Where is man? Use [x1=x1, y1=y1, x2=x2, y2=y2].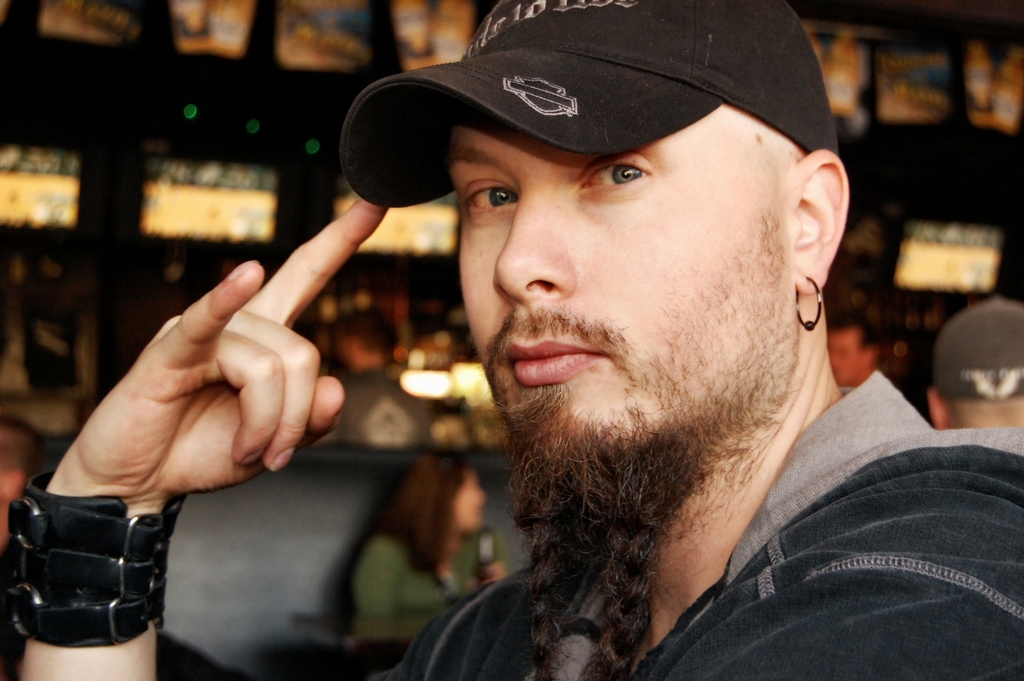
[x1=234, y1=21, x2=998, y2=657].
